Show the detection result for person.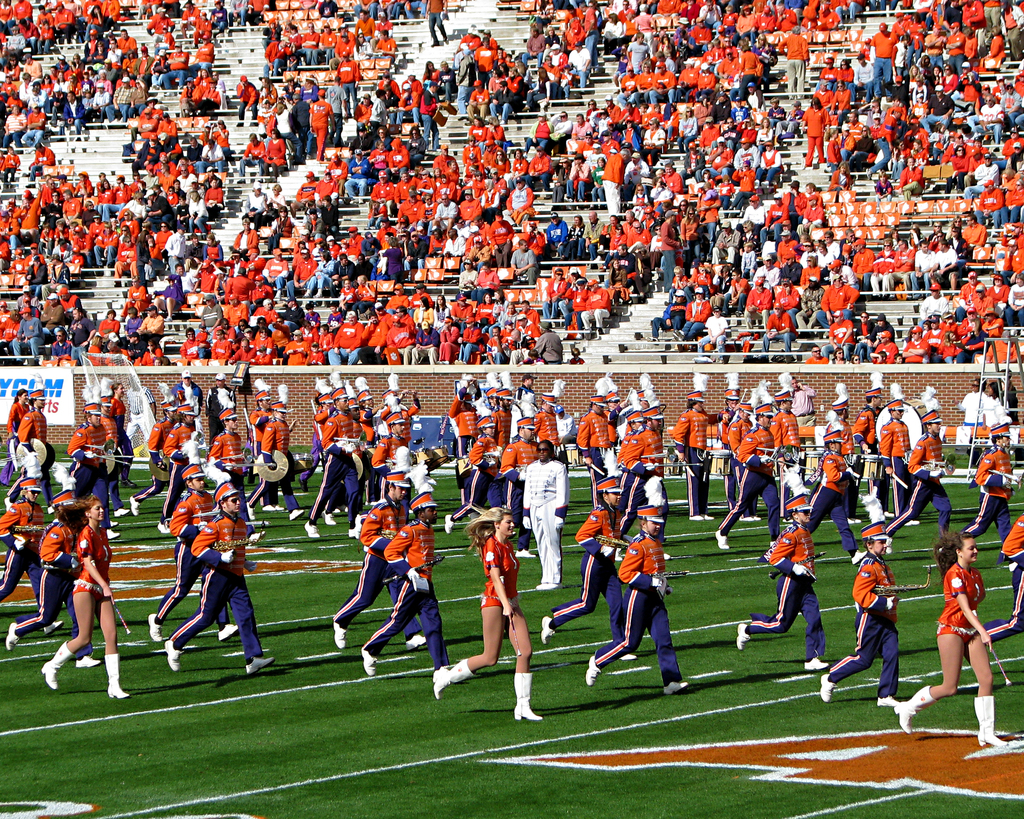
box(785, 369, 816, 429).
